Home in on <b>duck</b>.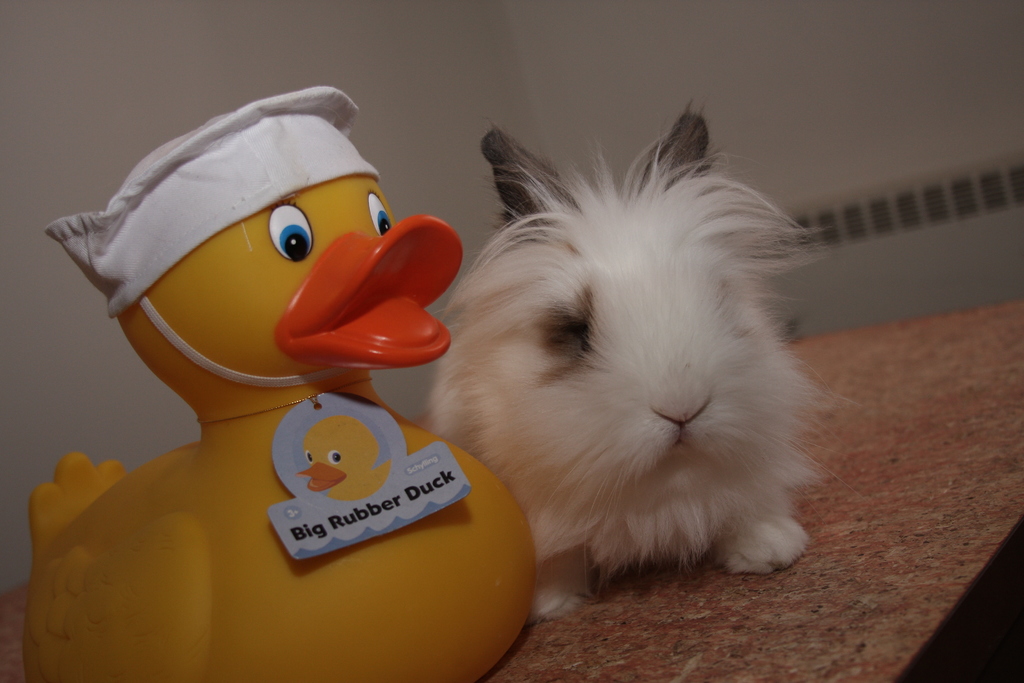
Homed in at 21,65,521,601.
